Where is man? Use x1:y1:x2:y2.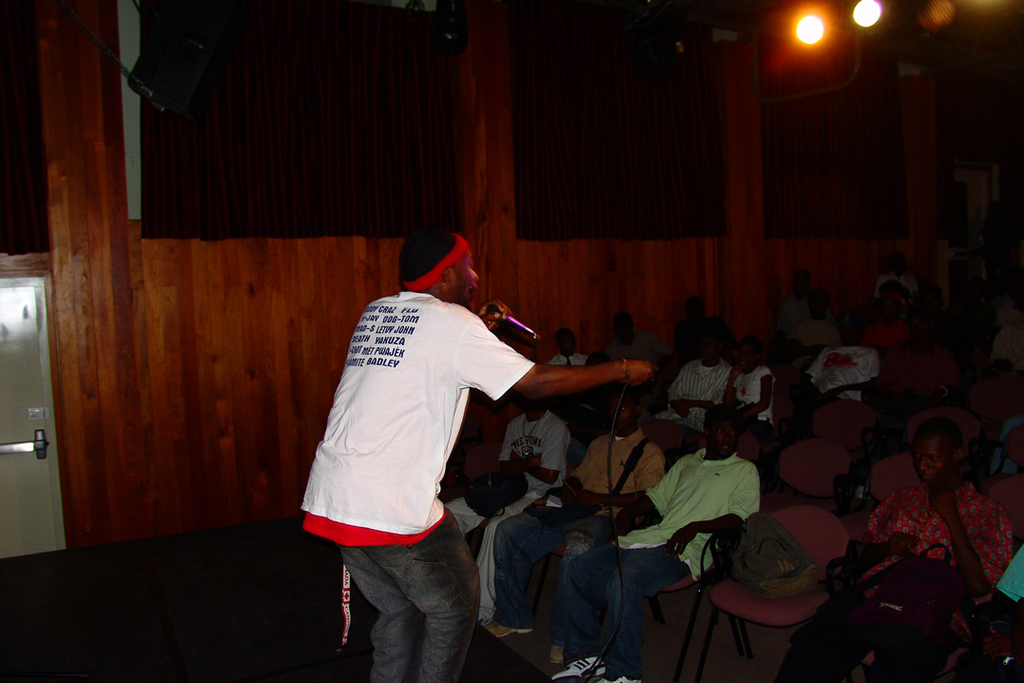
481:382:665:665.
